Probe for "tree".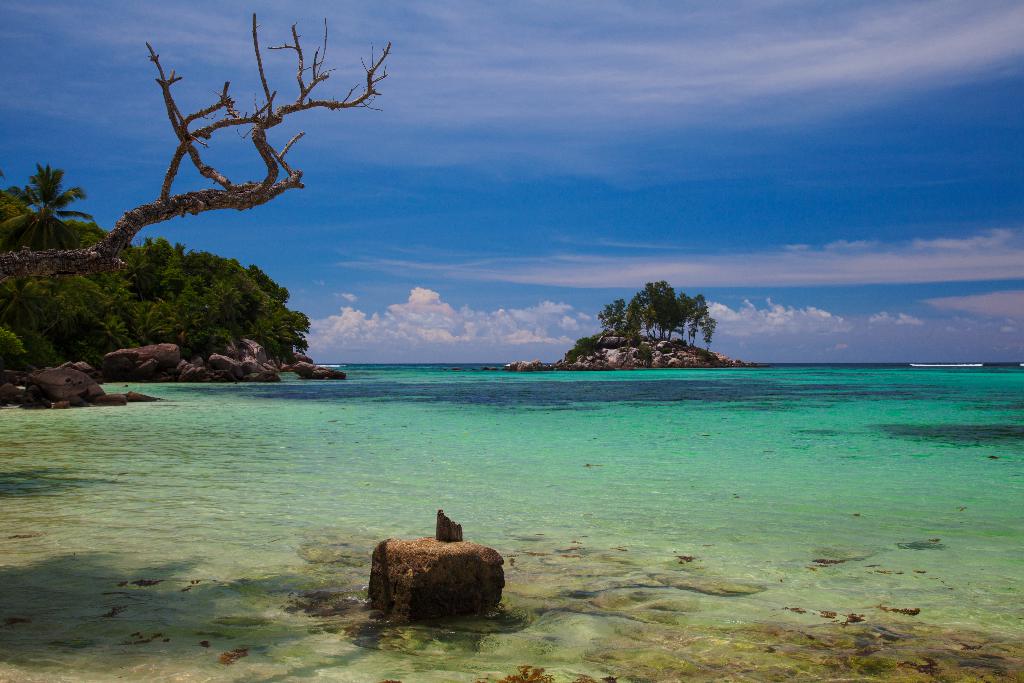
Probe result: rect(576, 279, 719, 350).
